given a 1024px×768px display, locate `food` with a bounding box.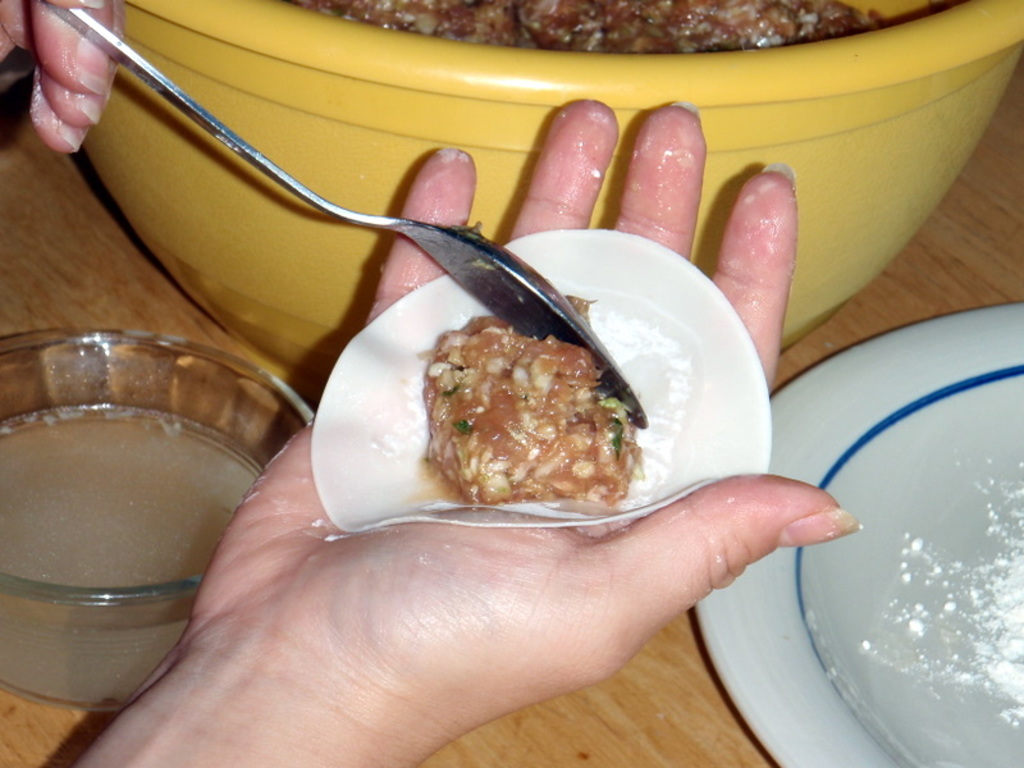
Located: (x1=385, y1=278, x2=637, y2=525).
